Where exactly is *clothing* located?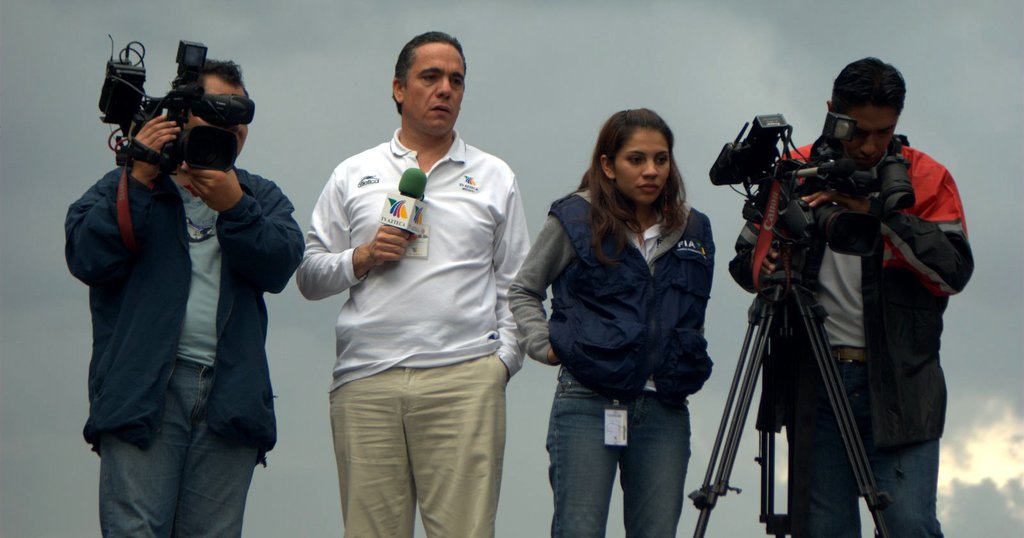
Its bounding box is BBox(63, 156, 307, 537).
